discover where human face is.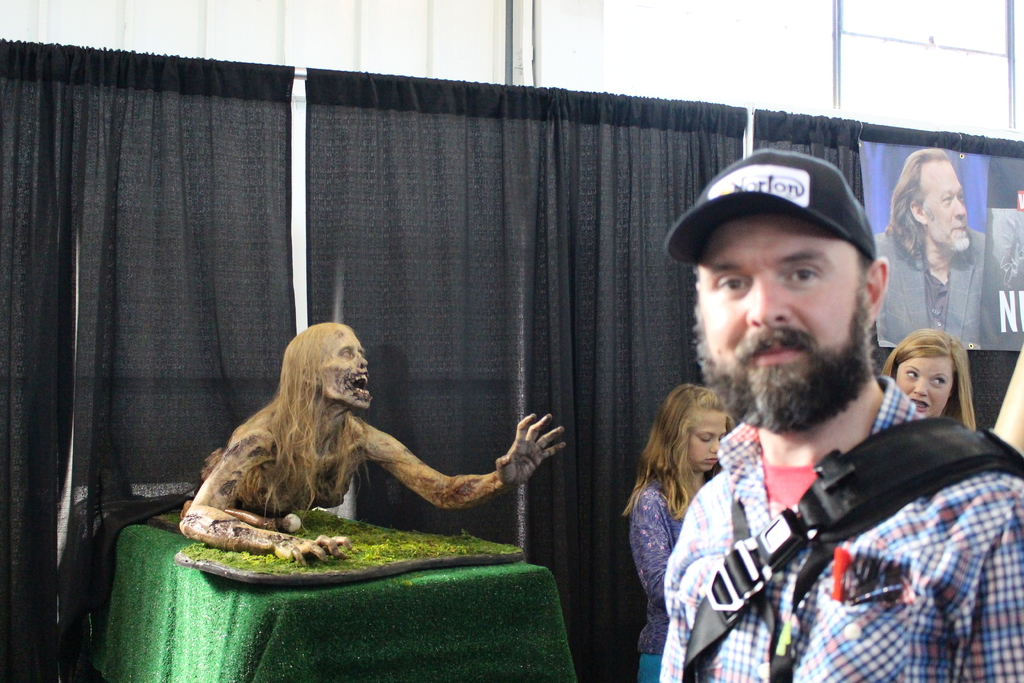
Discovered at crop(321, 334, 372, 409).
